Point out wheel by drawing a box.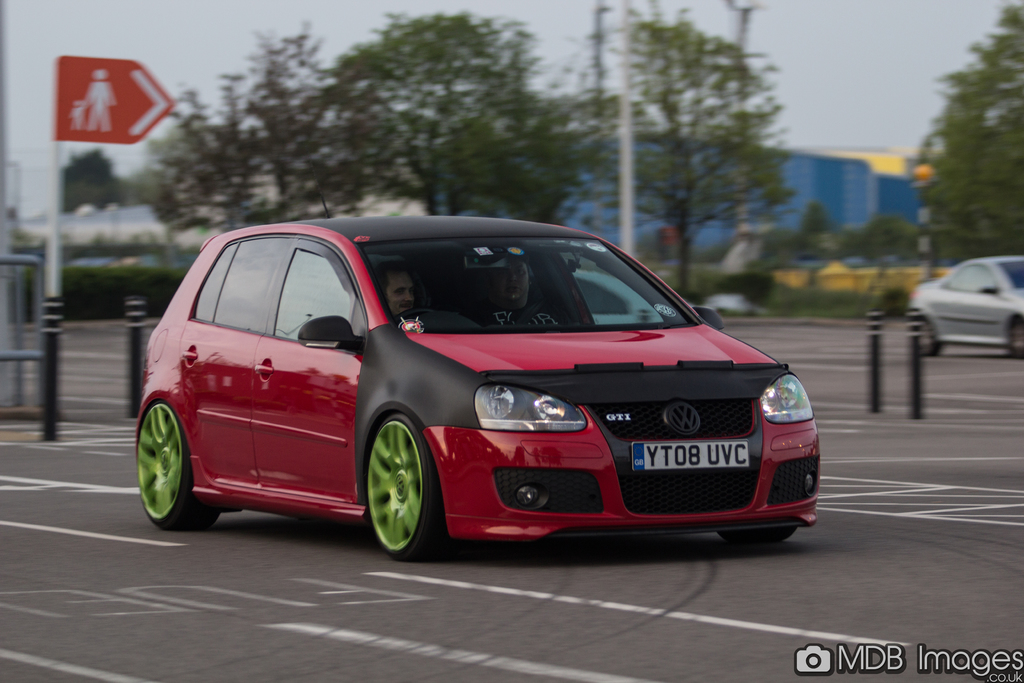
(left=136, top=399, right=223, bottom=536).
